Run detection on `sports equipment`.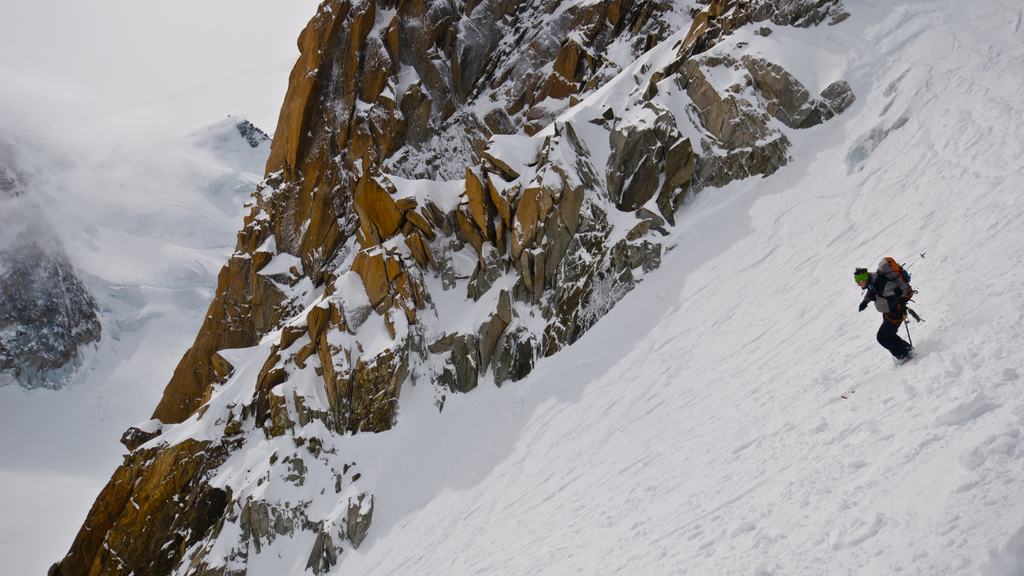
Result: box(876, 256, 919, 305).
